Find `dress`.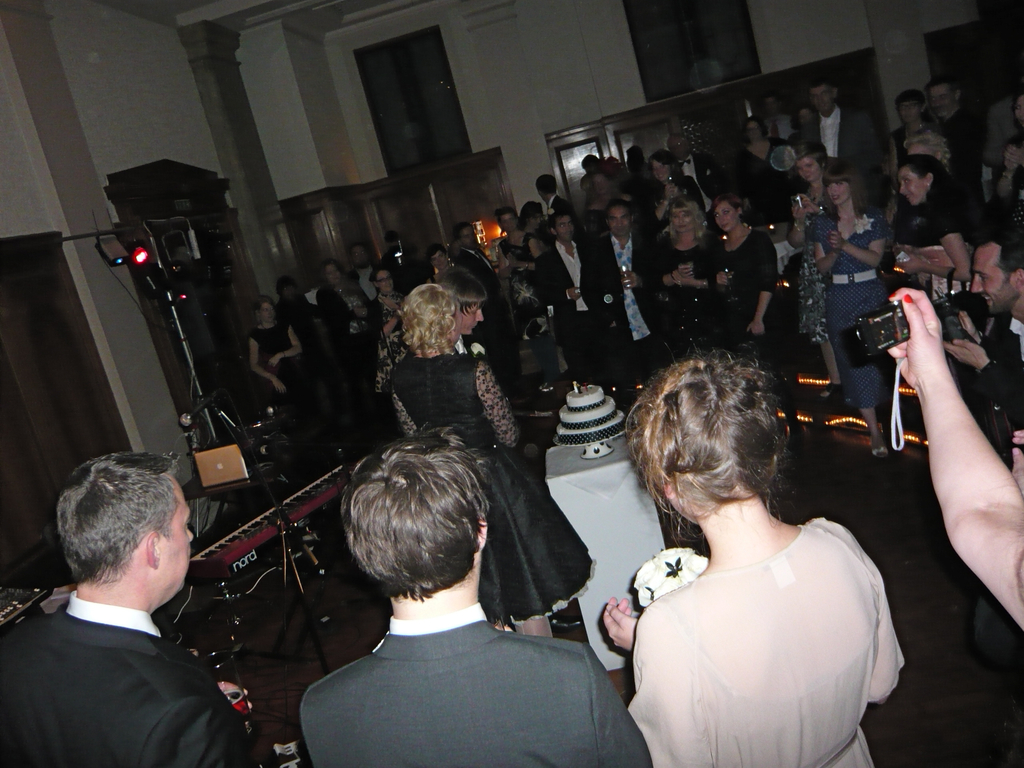
{"x1": 710, "y1": 230, "x2": 794, "y2": 373}.
